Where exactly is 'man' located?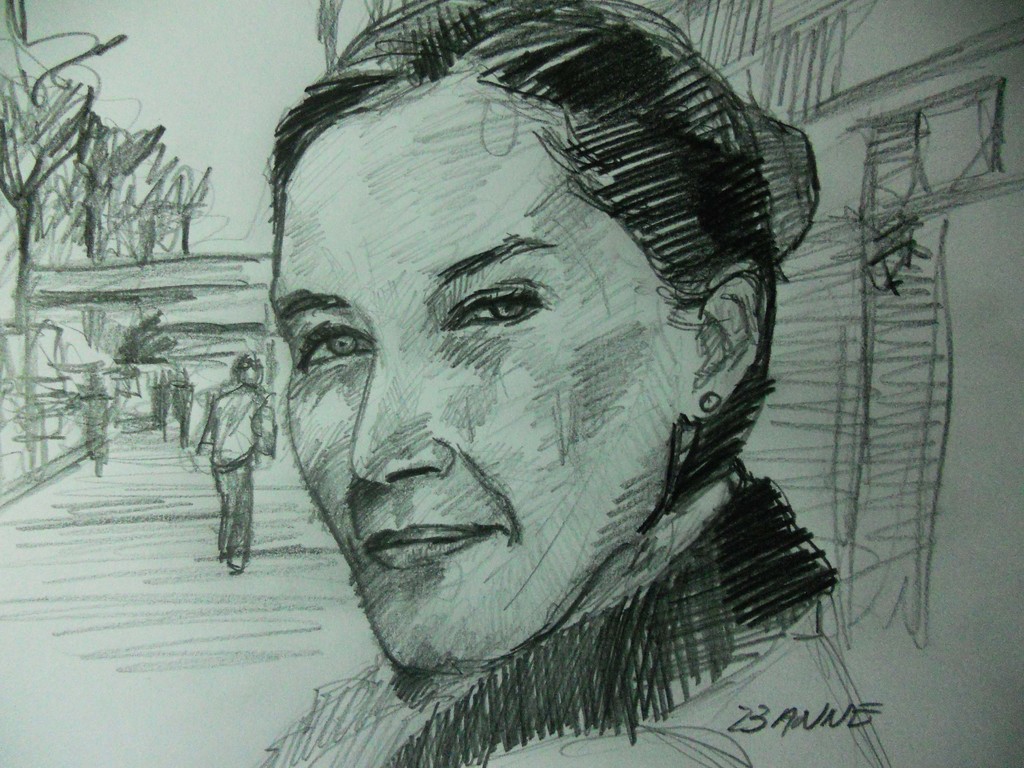
Its bounding box is <box>189,328,276,592</box>.
